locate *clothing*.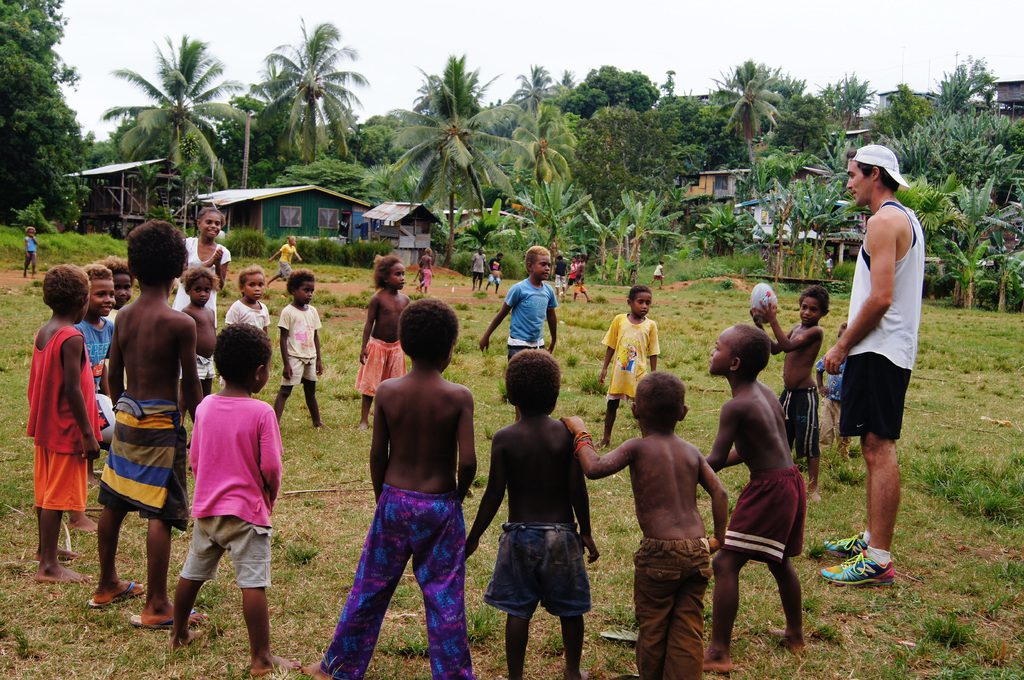
Bounding box: (783,388,827,475).
